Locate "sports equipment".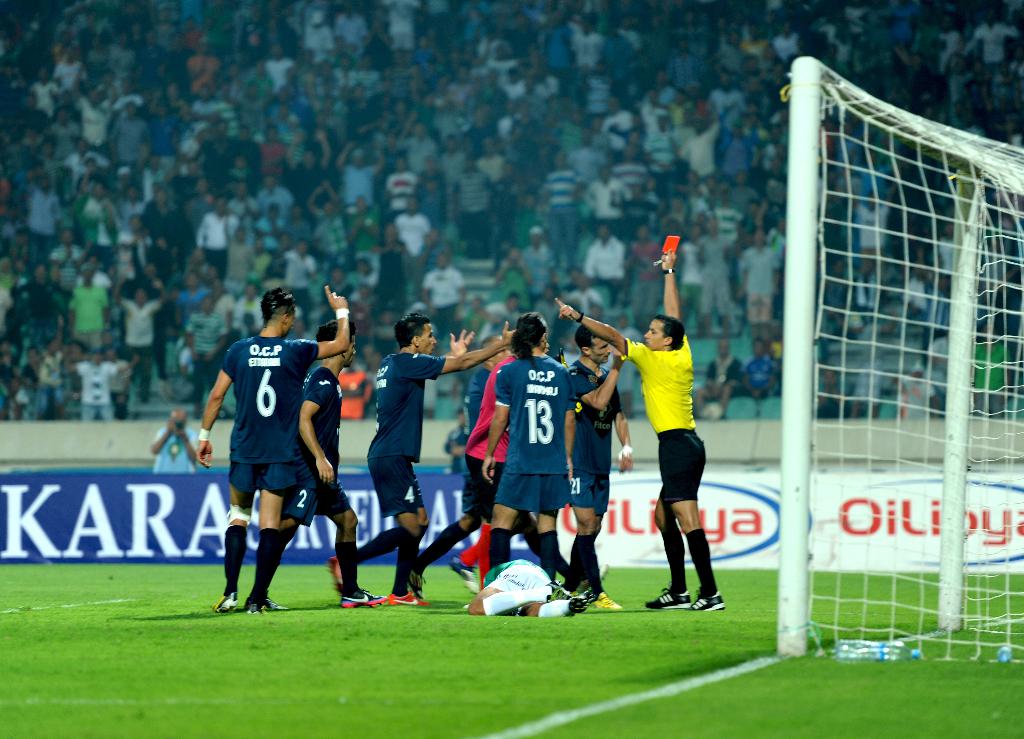
Bounding box: (x1=212, y1=589, x2=240, y2=612).
